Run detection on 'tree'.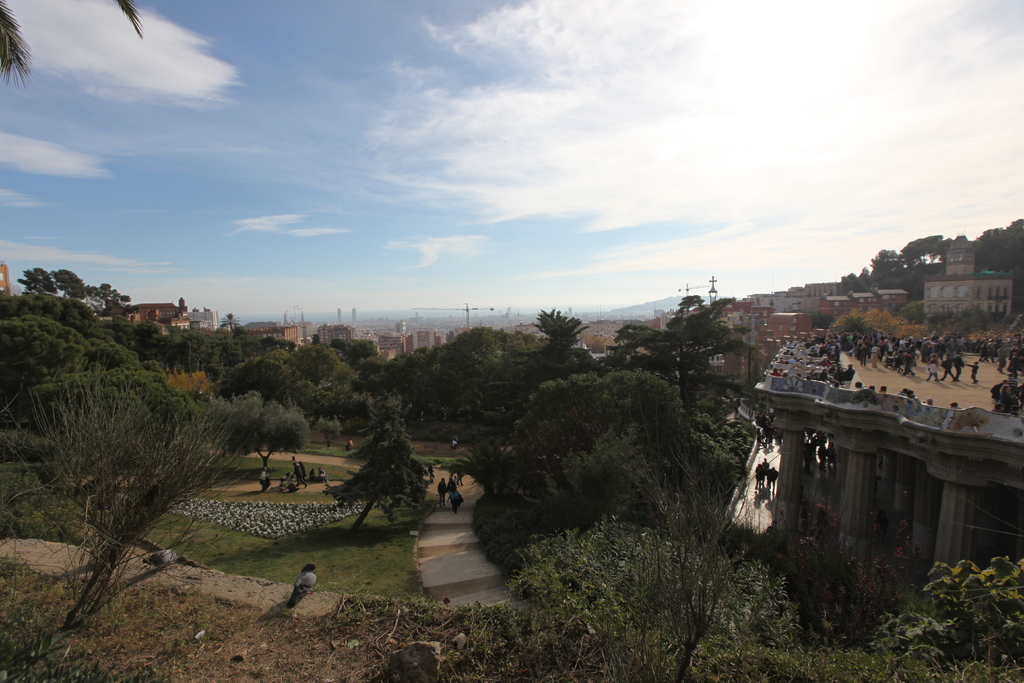
Result: (870, 309, 920, 347).
